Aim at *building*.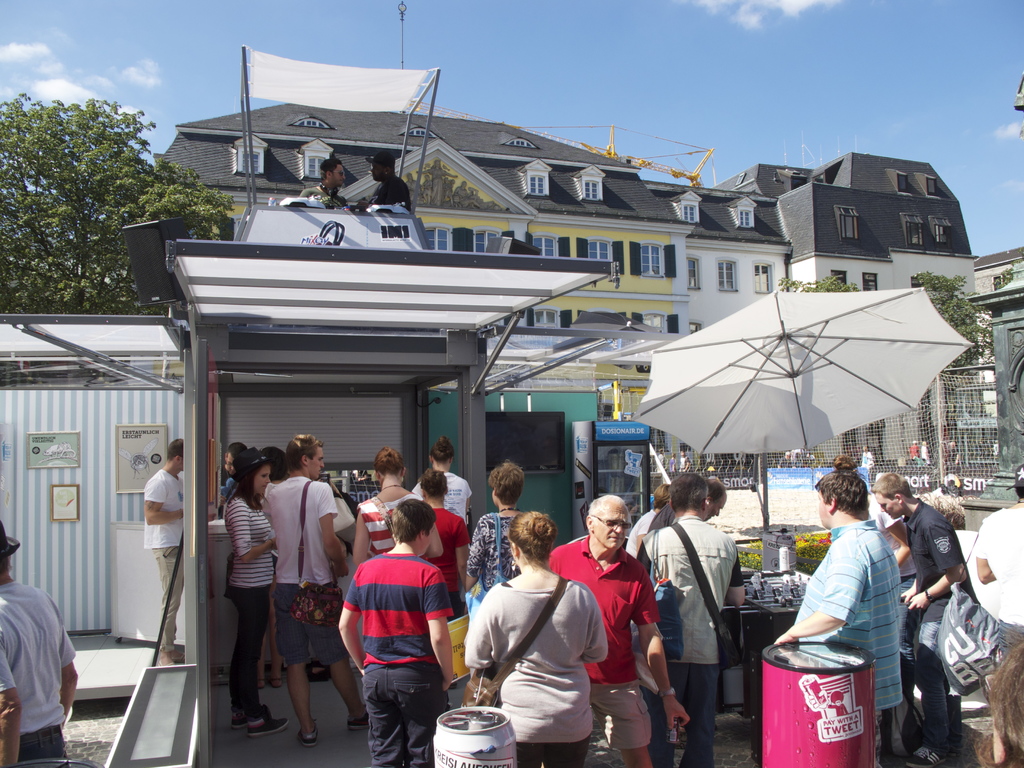
Aimed at rect(646, 156, 980, 463).
